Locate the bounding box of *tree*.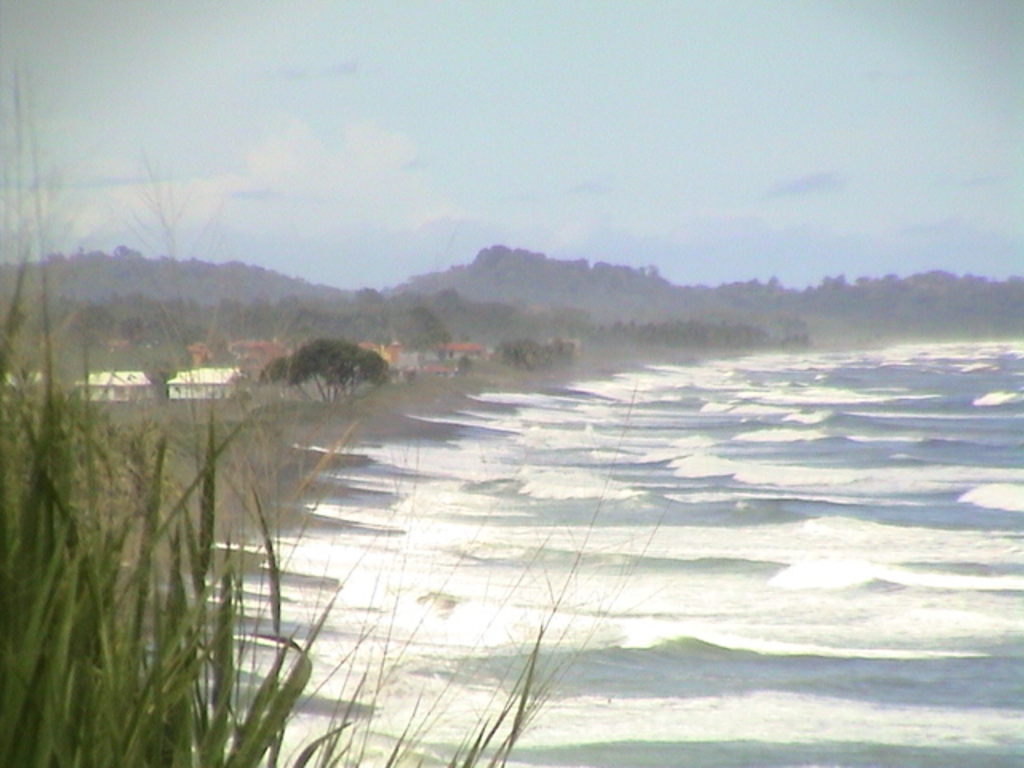
Bounding box: rect(294, 301, 398, 339).
